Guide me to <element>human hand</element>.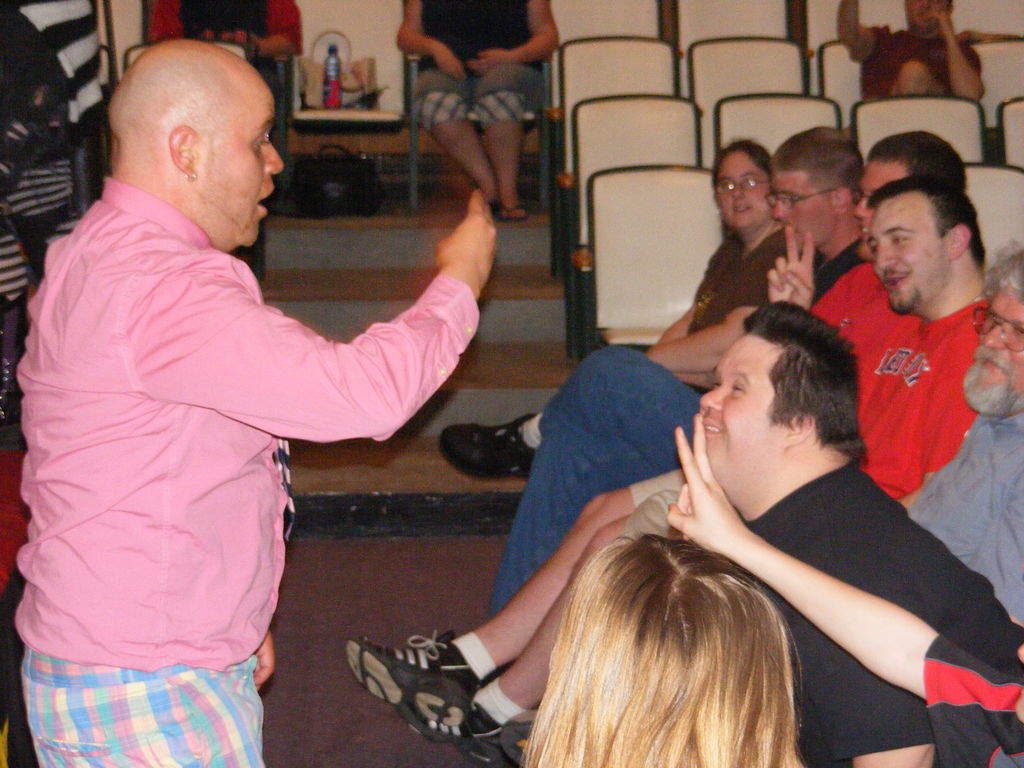
Guidance: <bbox>251, 628, 278, 693</bbox>.
